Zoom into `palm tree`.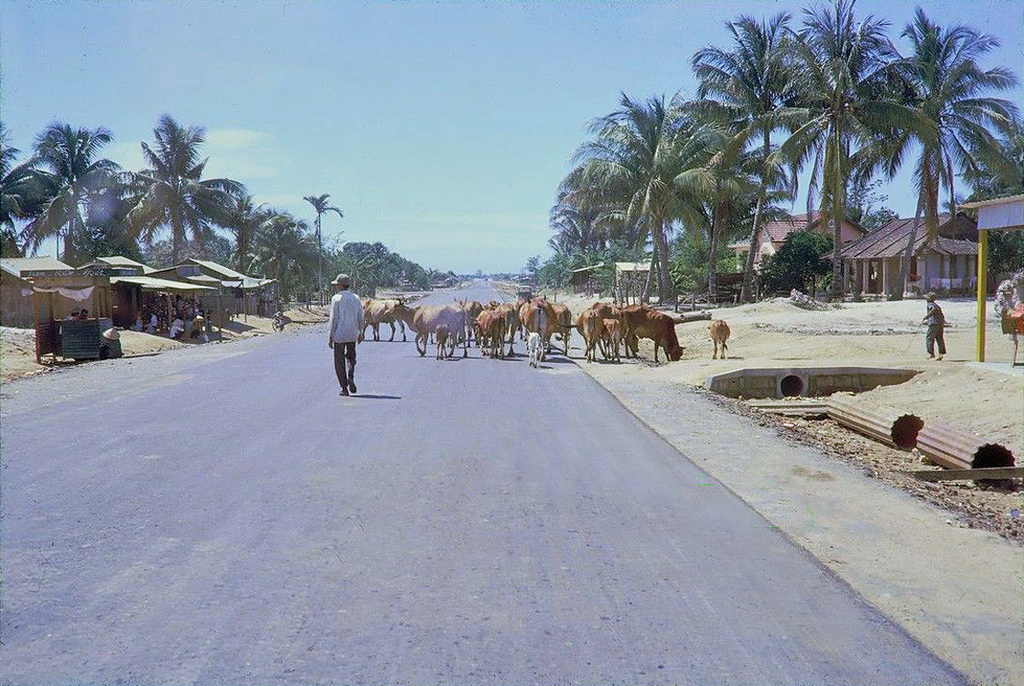
Zoom target: region(878, 30, 995, 297).
